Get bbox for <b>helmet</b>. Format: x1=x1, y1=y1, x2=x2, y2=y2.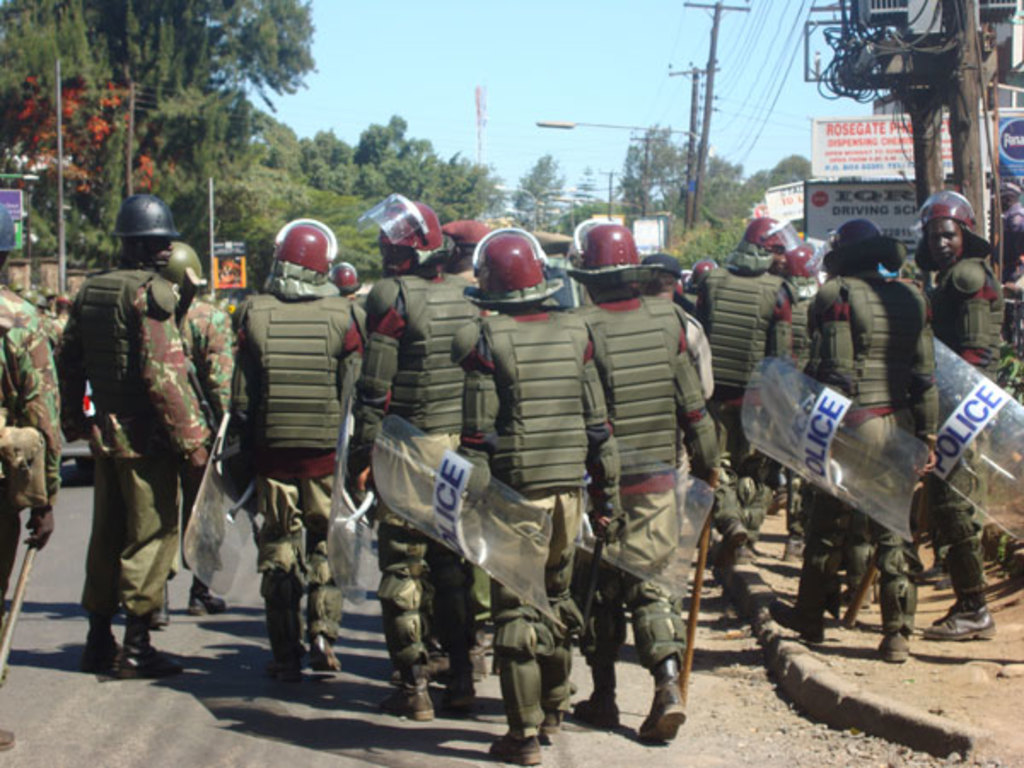
x1=355, y1=193, x2=444, y2=273.
